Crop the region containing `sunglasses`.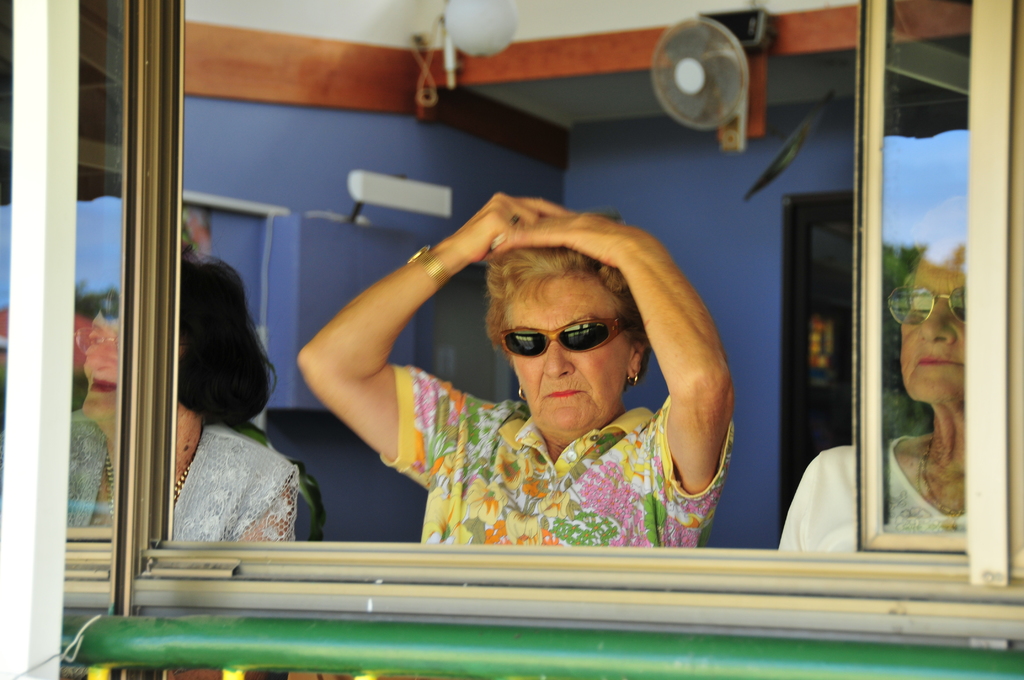
Crop region: BBox(504, 316, 636, 354).
